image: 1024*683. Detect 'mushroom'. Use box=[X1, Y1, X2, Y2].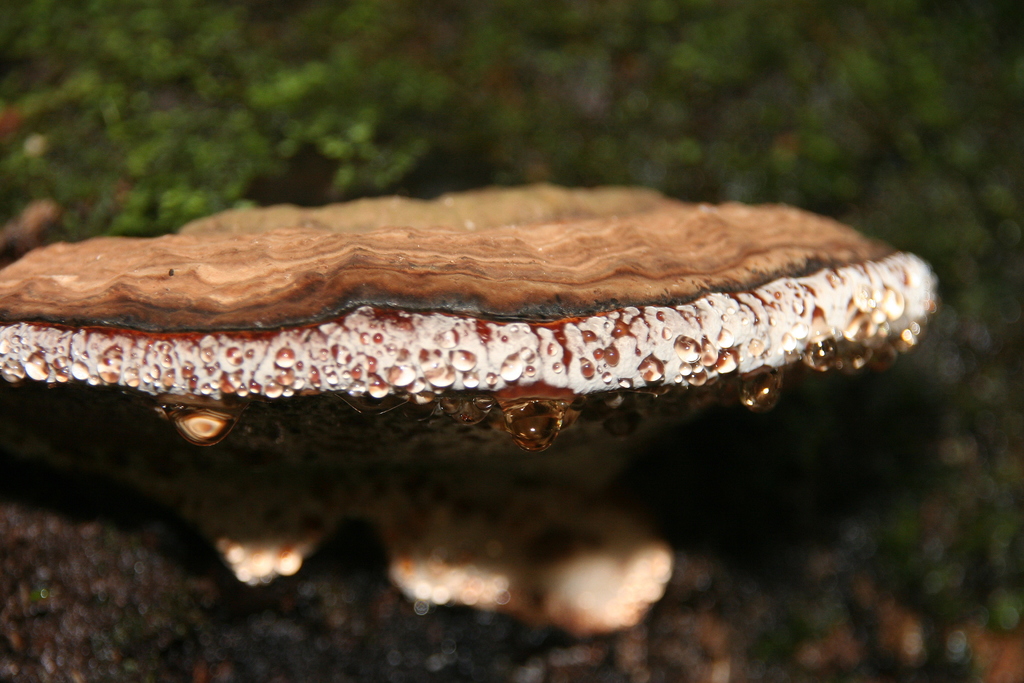
box=[0, 169, 937, 466].
